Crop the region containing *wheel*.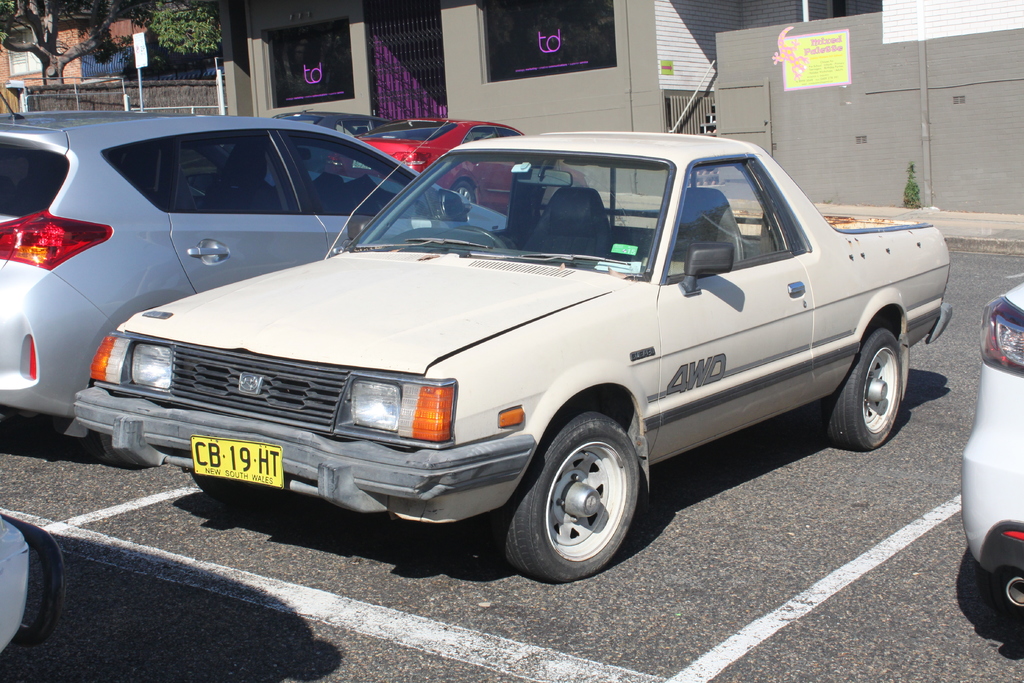
Crop region: [493,407,640,587].
